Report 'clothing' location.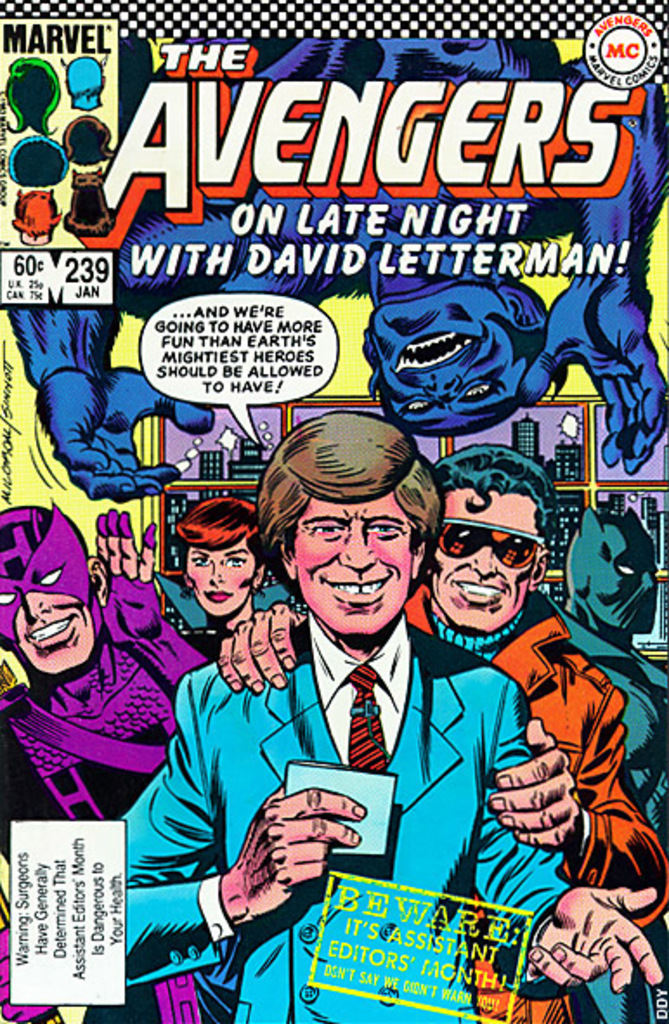
Report: 406/580/667/1022.
